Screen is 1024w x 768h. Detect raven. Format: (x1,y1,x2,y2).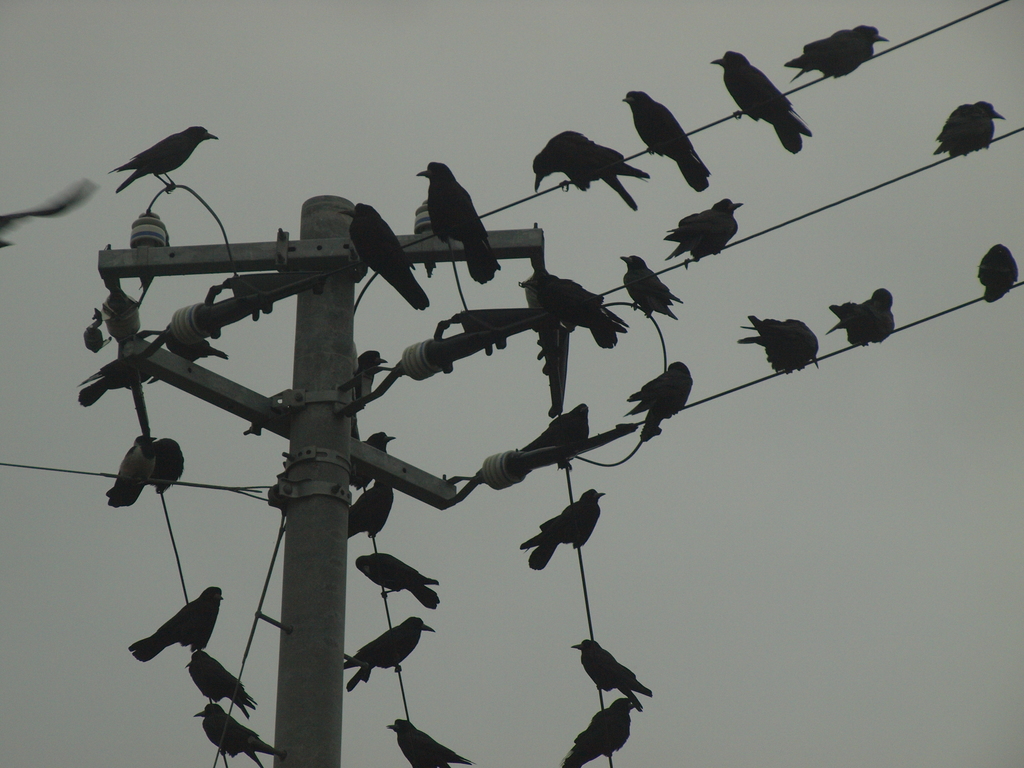
(660,193,746,274).
